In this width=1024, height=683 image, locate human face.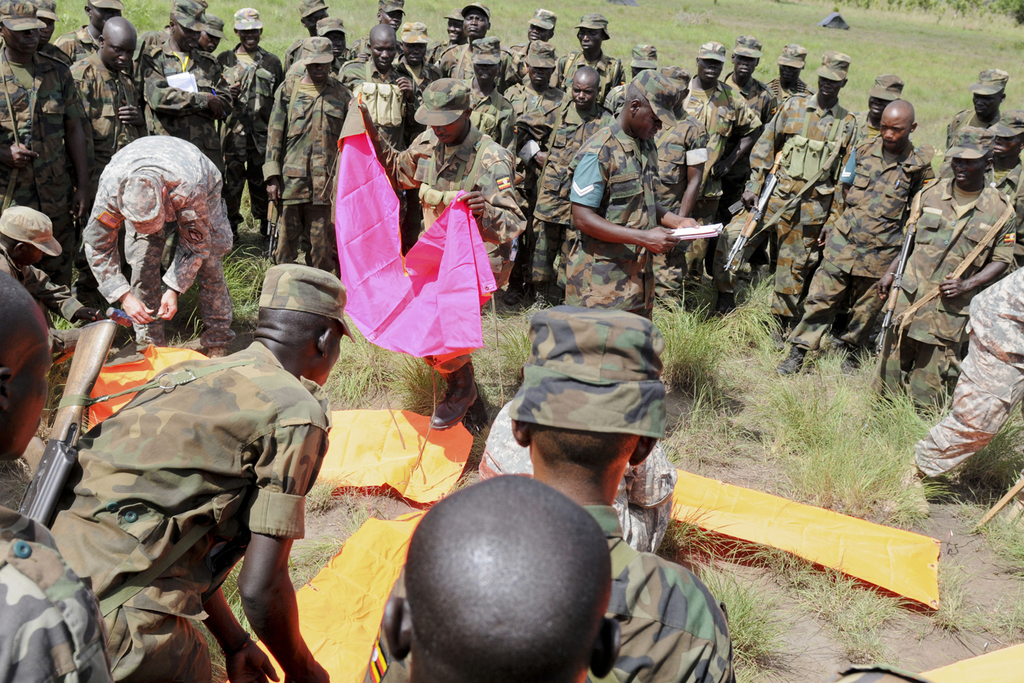
Bounding box: (x1=321, y1=328, x2=347, y2=386).
